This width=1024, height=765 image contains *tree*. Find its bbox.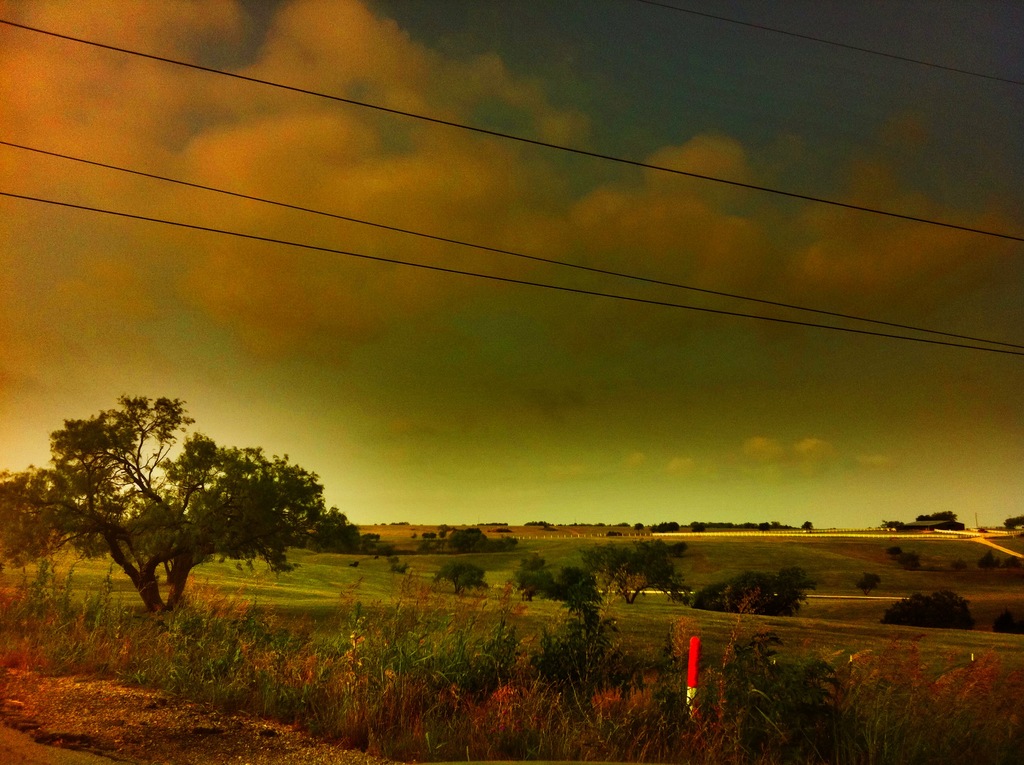
[left=429, top=552, right=490, bottom=596].
